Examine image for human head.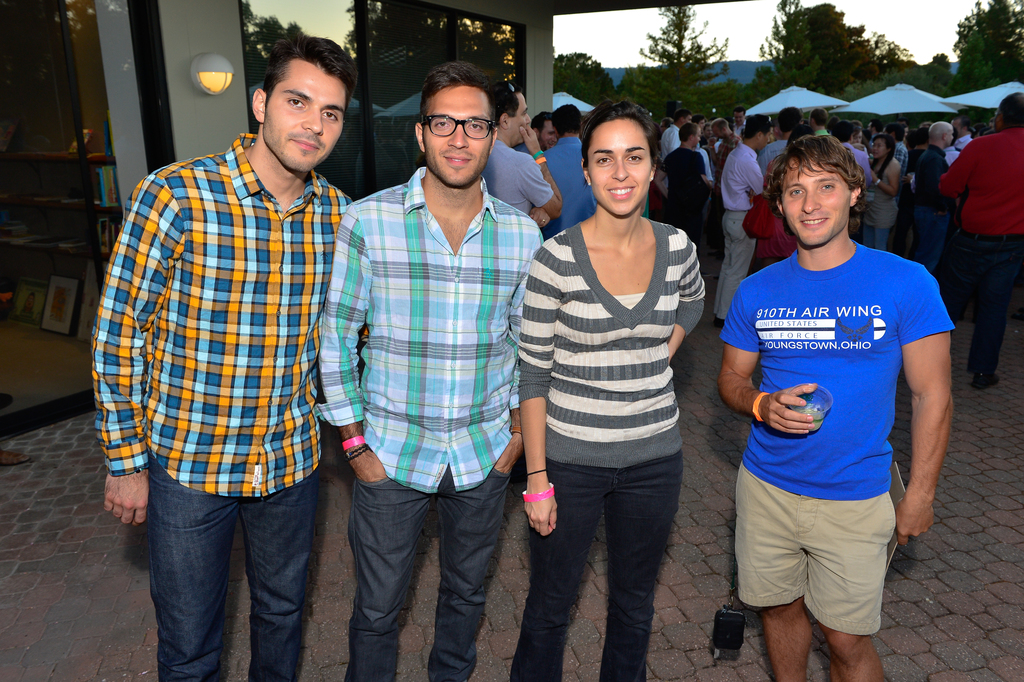
Examination result: (left=990, top=89, right=1023, bottom=134).
